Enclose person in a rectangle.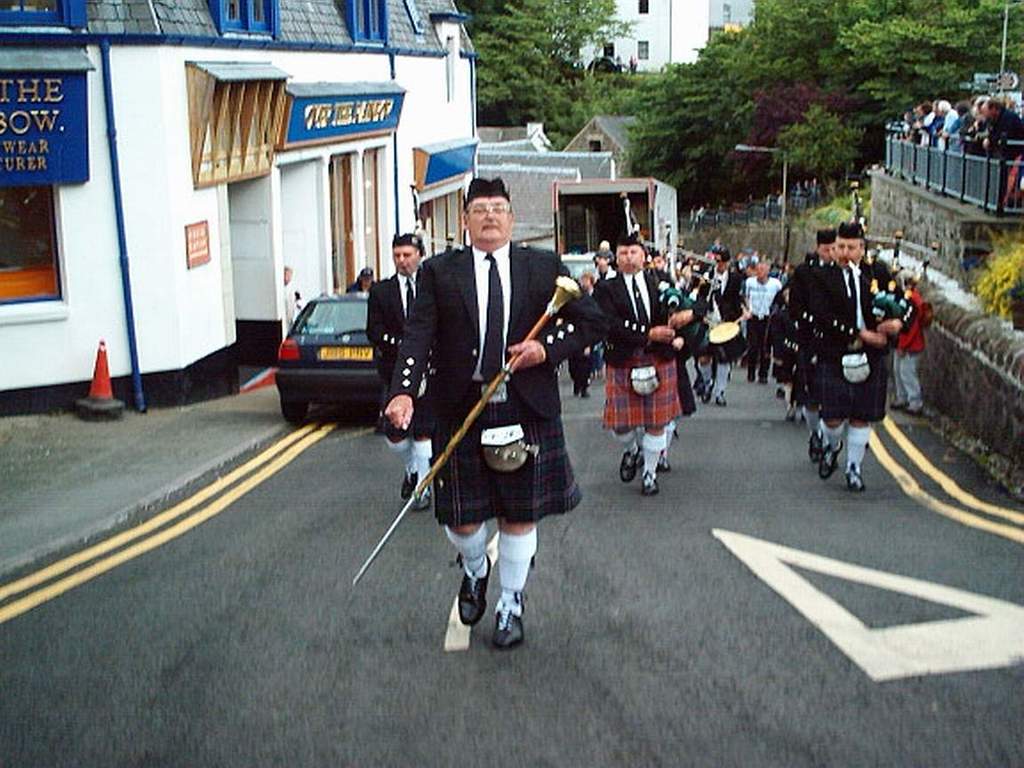
(left=387, top=177, right=609, bottom=648).
